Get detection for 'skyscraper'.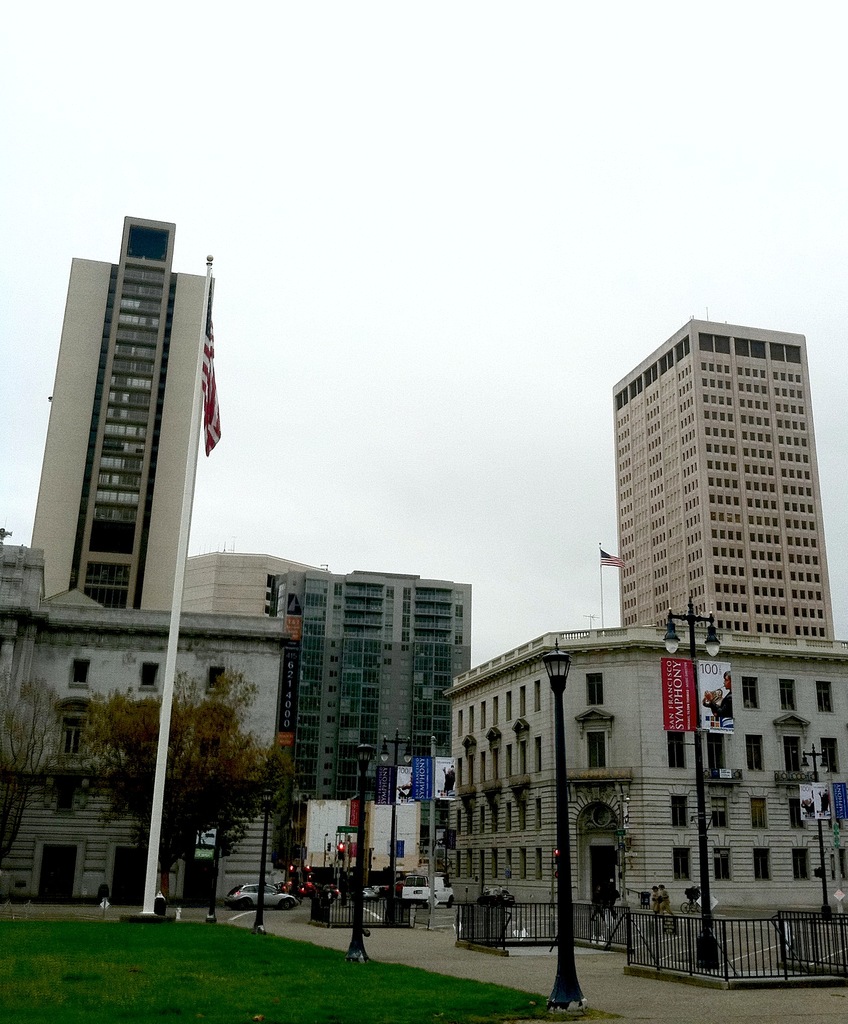
Detection: 260 553 481 866.
